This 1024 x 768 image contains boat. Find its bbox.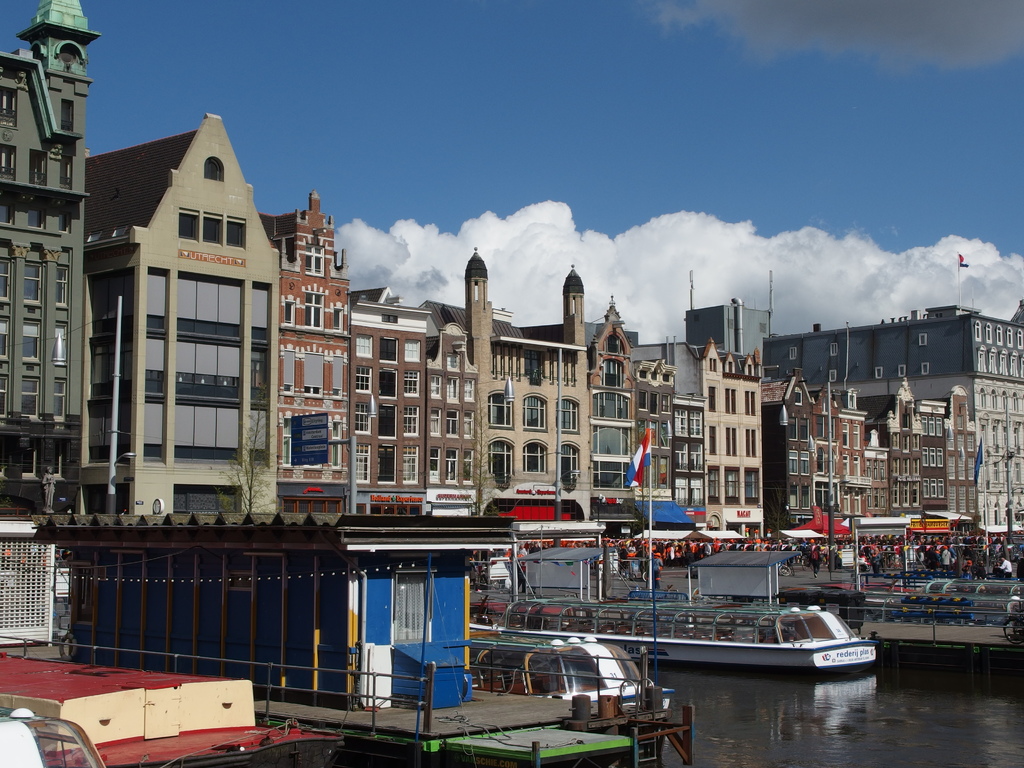
bbox(608, 566, 884, 684).
